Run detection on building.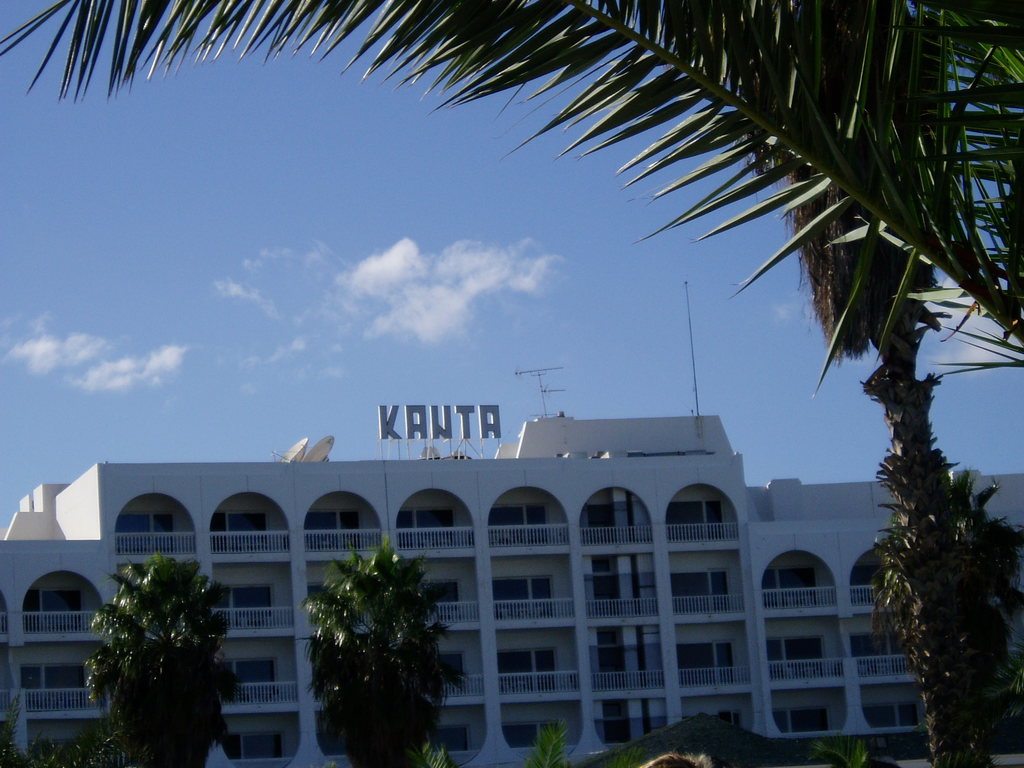
Result: 0 413 1023 767.
